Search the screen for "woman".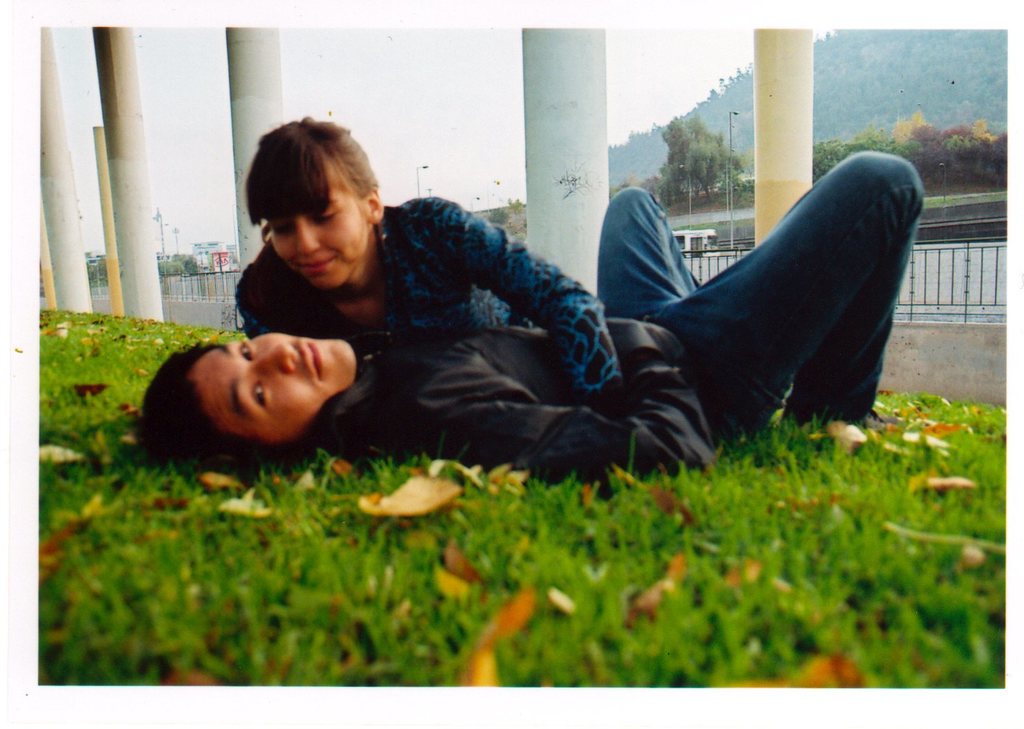
Found at (left=199, top=134, right=680, bottom=505).
